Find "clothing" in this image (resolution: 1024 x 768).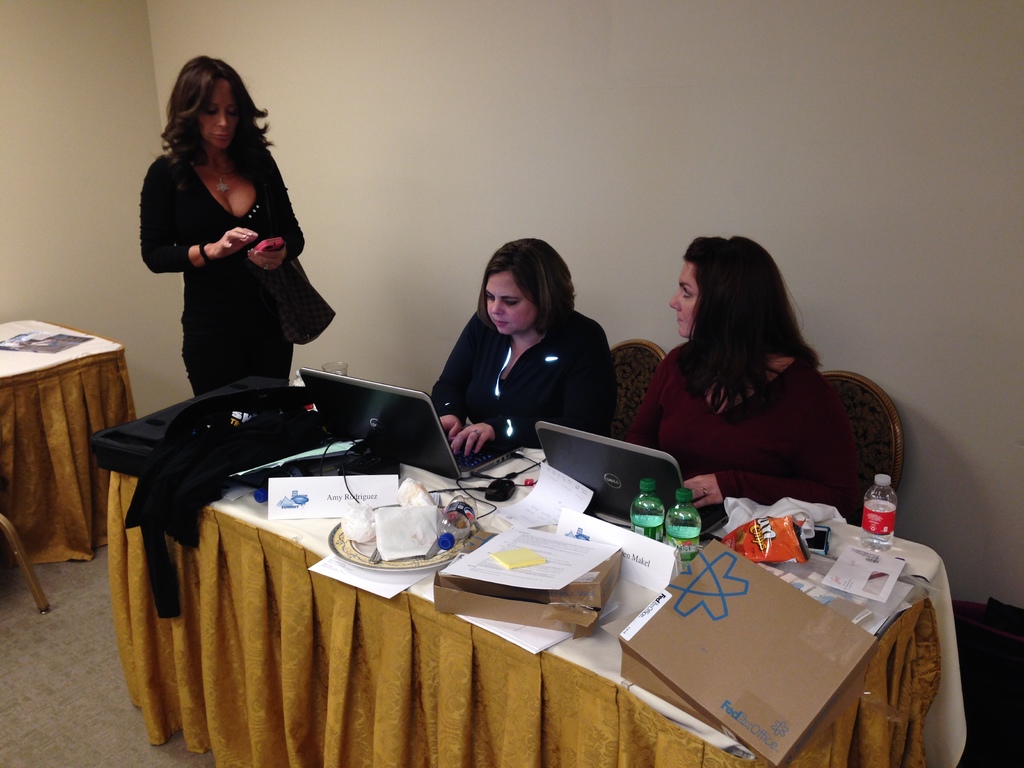
619:340:864:521.
